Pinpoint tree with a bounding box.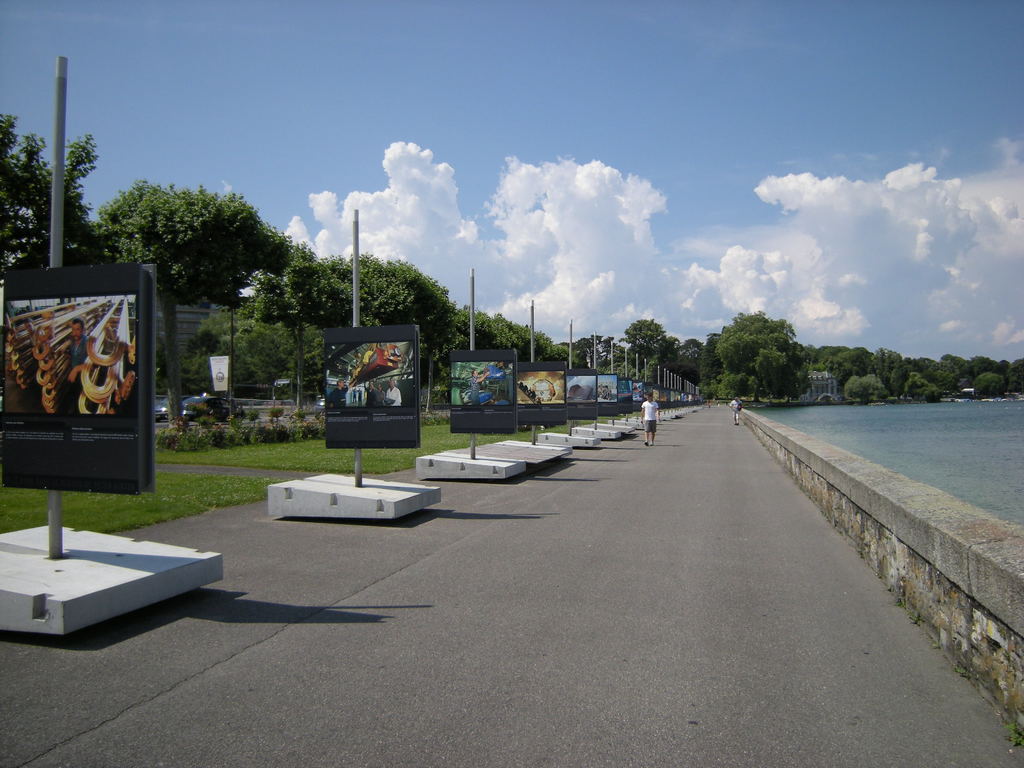
845:372:887:399.
